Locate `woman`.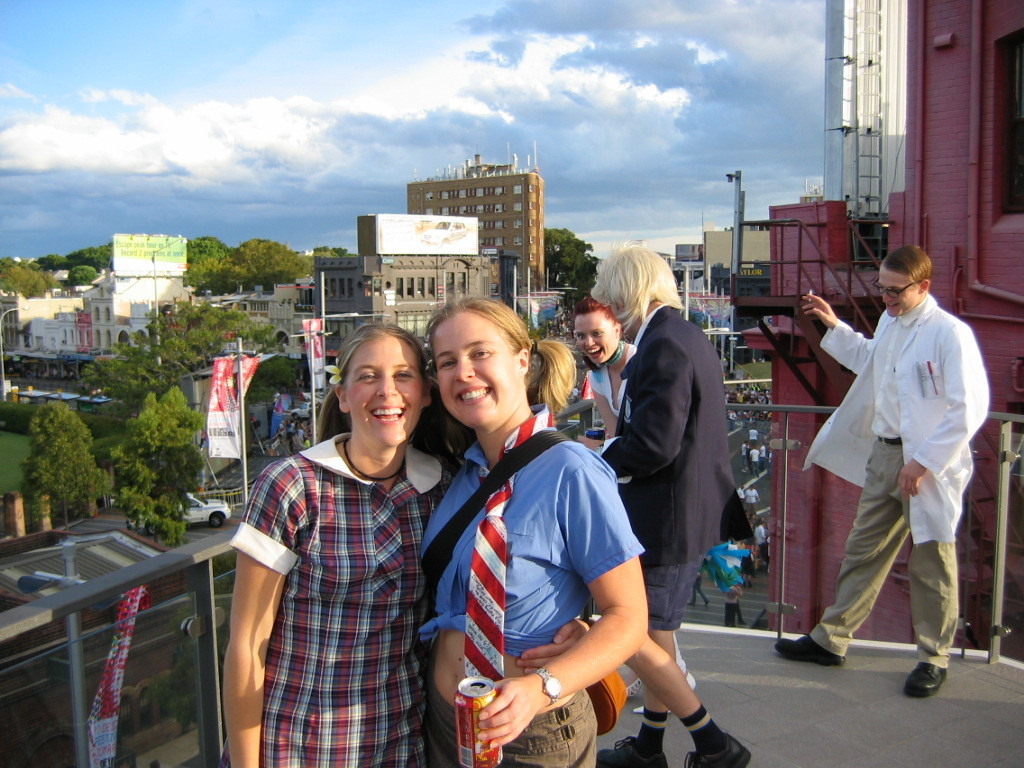
Bounding box: (584, 295, 637, 445).
